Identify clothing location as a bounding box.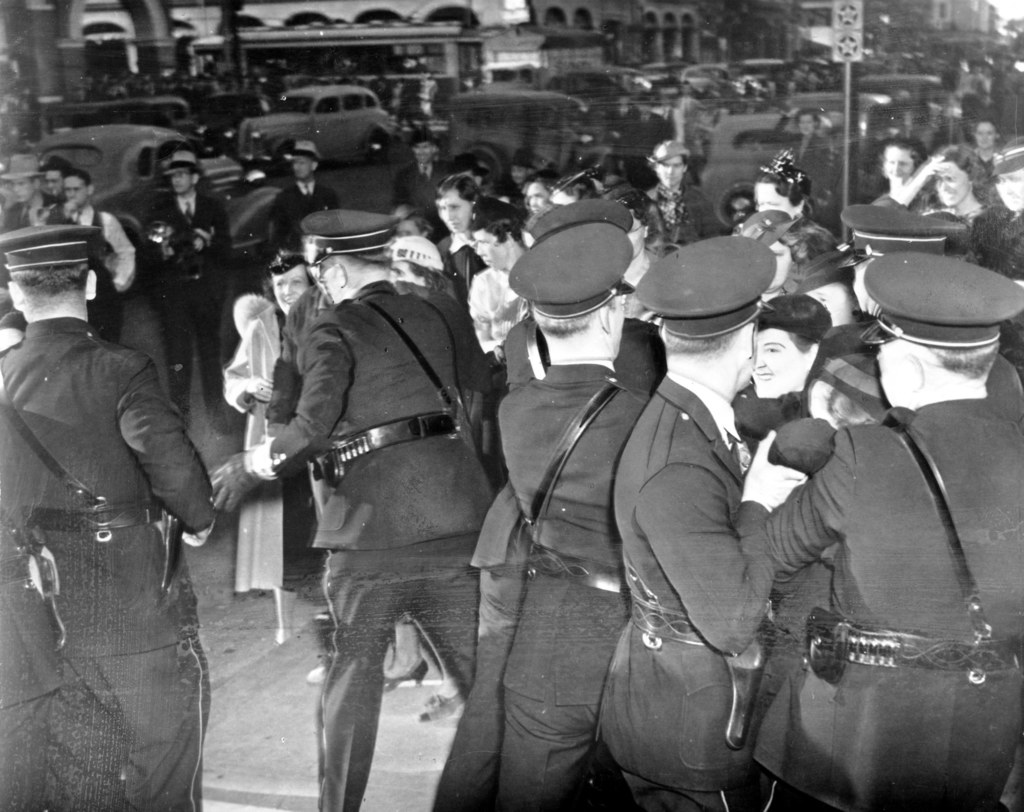
x1=275, y1=177, x2=335, y2=265.
